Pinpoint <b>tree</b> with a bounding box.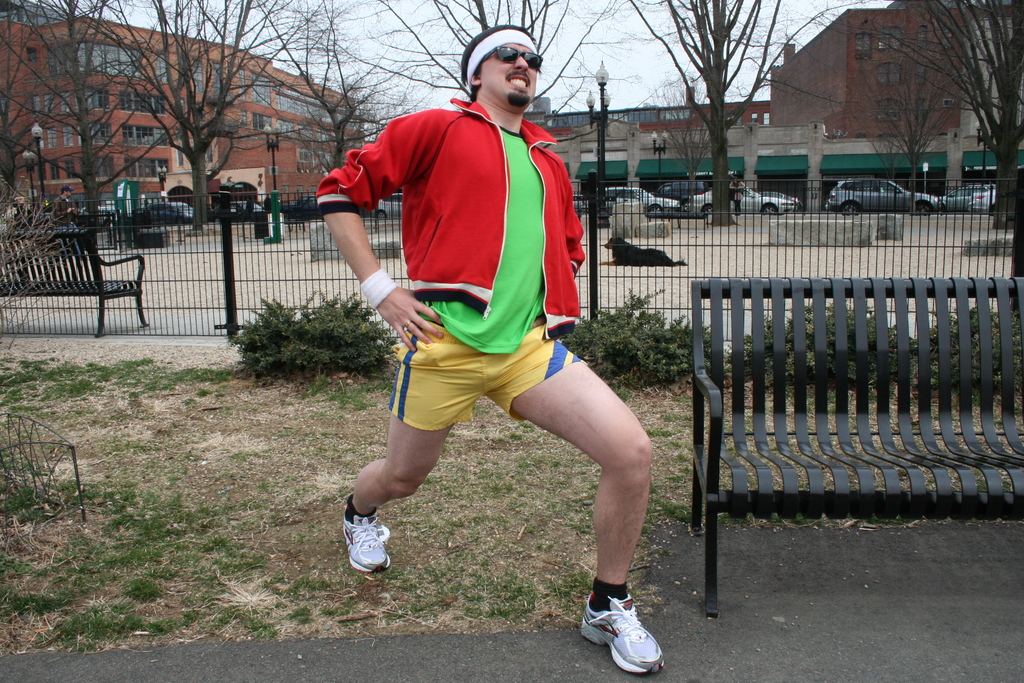
box=[244, 0, 438, 211].
